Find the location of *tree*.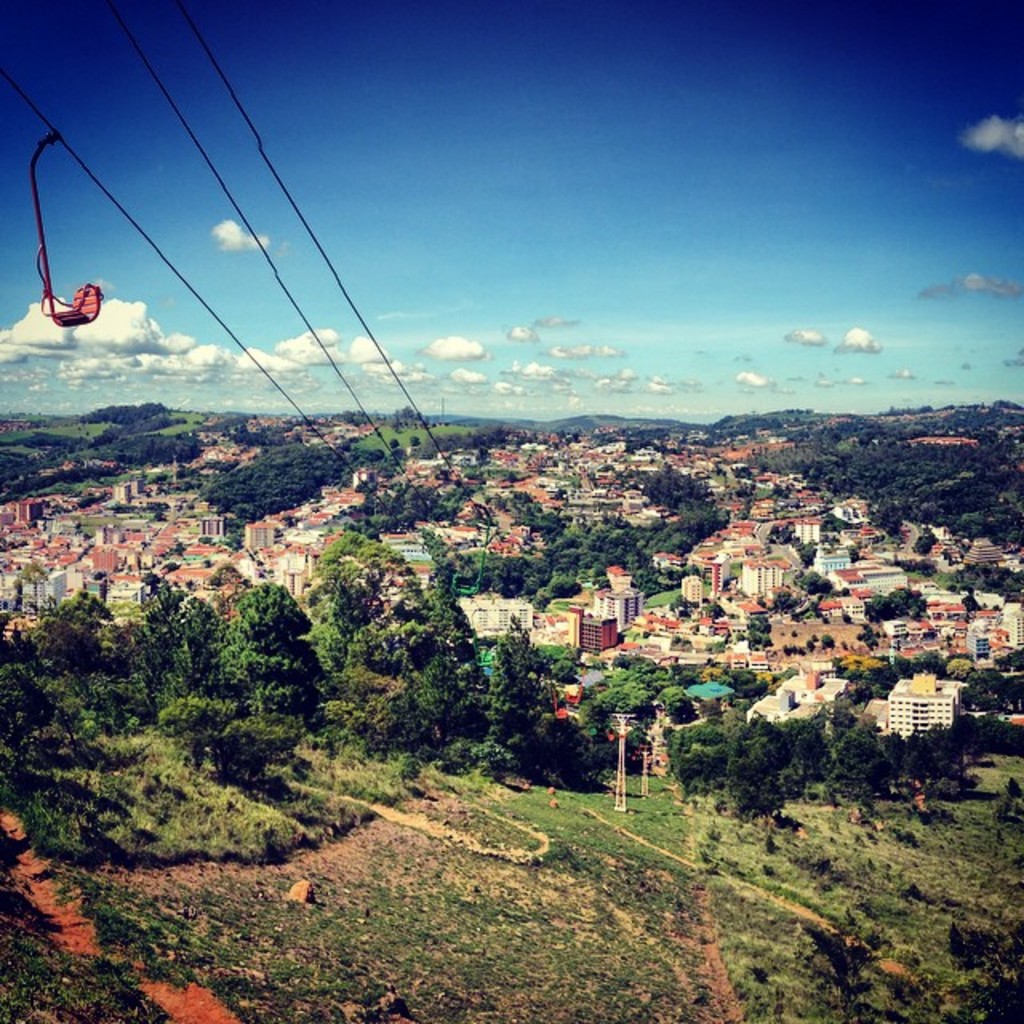
Location: [left=475, top=600, right=568, bottom=773].
